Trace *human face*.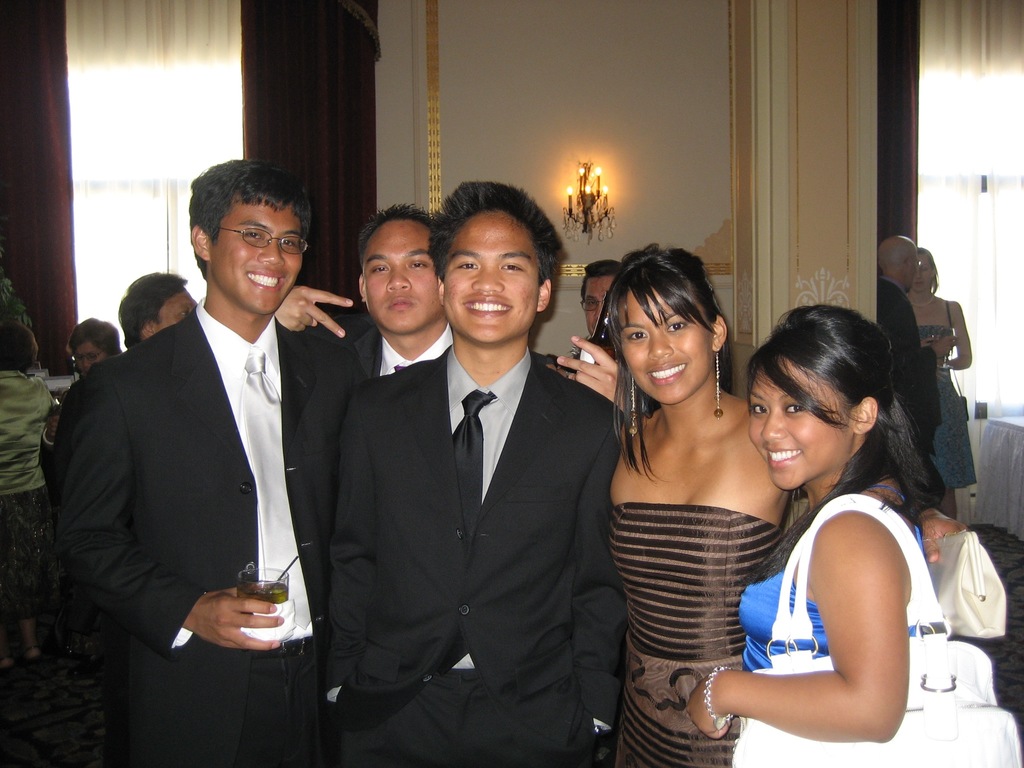
Traced to left=908, top=241, right=932, bottom=287.
